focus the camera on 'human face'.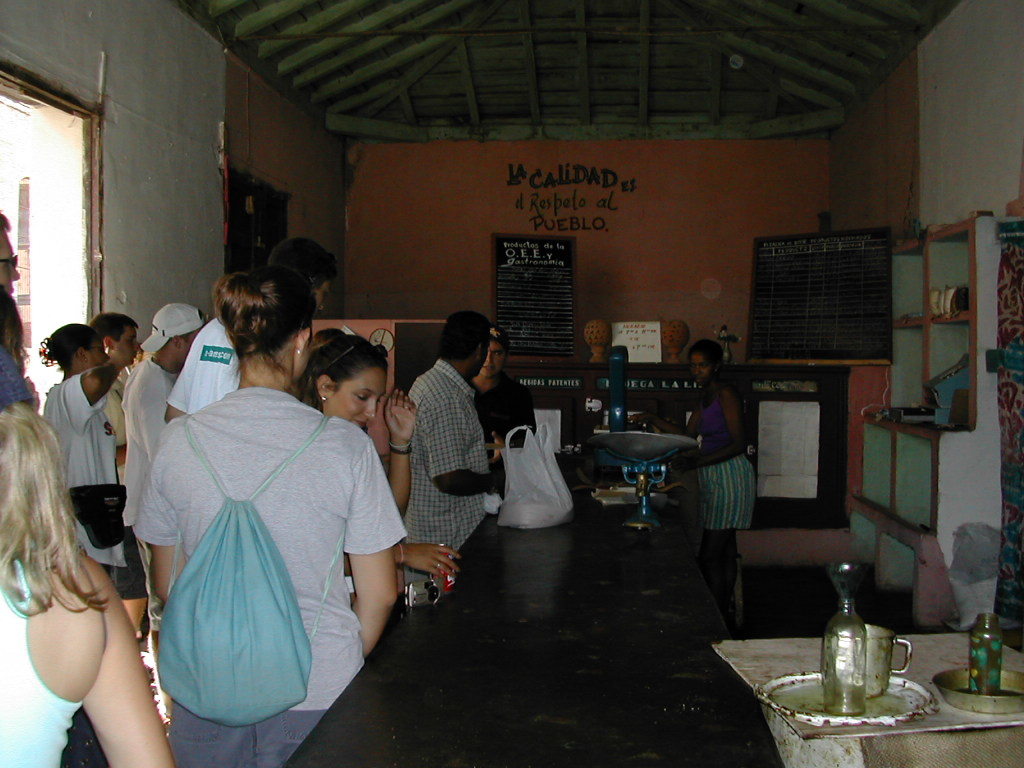
Focus region: l=694, t=352, r=711, b=383.
